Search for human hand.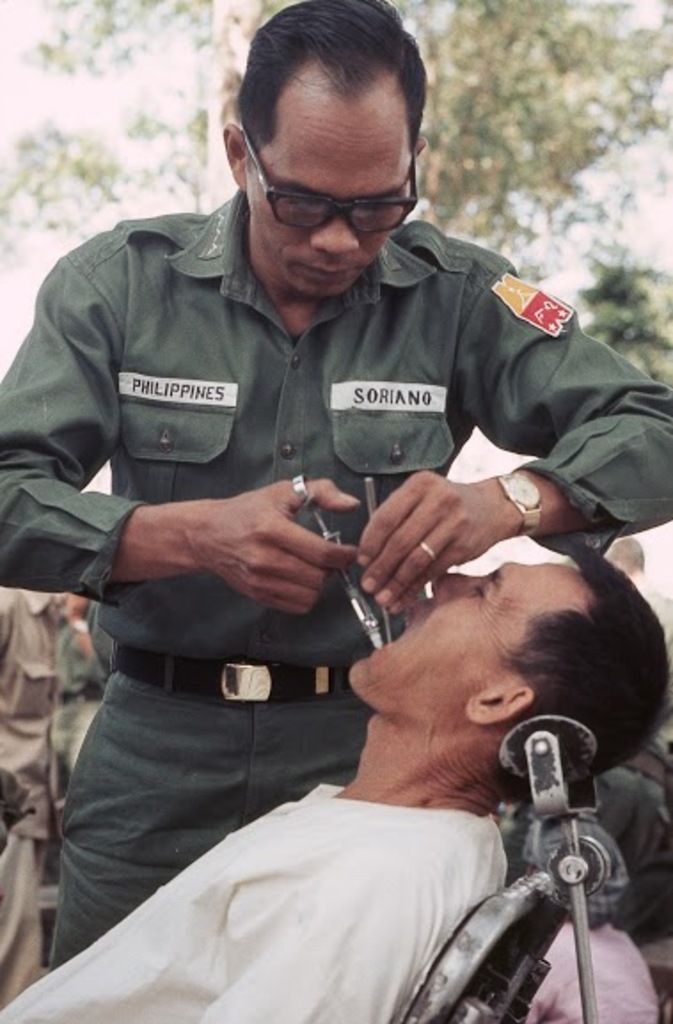
Found at [left=135, top=467, right=378, bottom=619].
